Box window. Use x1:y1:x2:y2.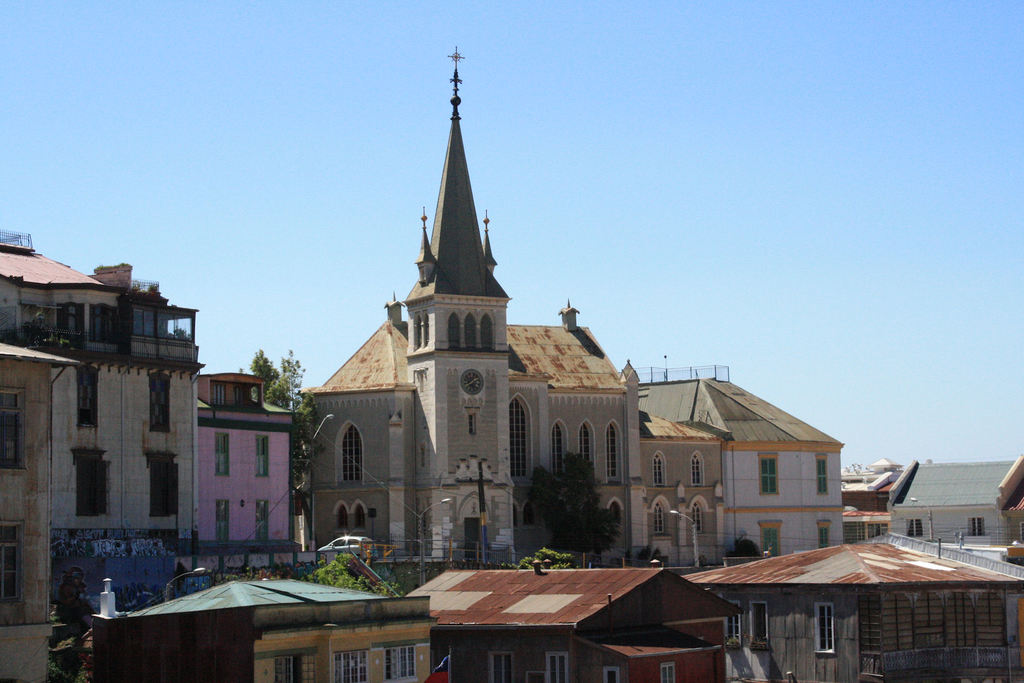
521:500:532:523.
